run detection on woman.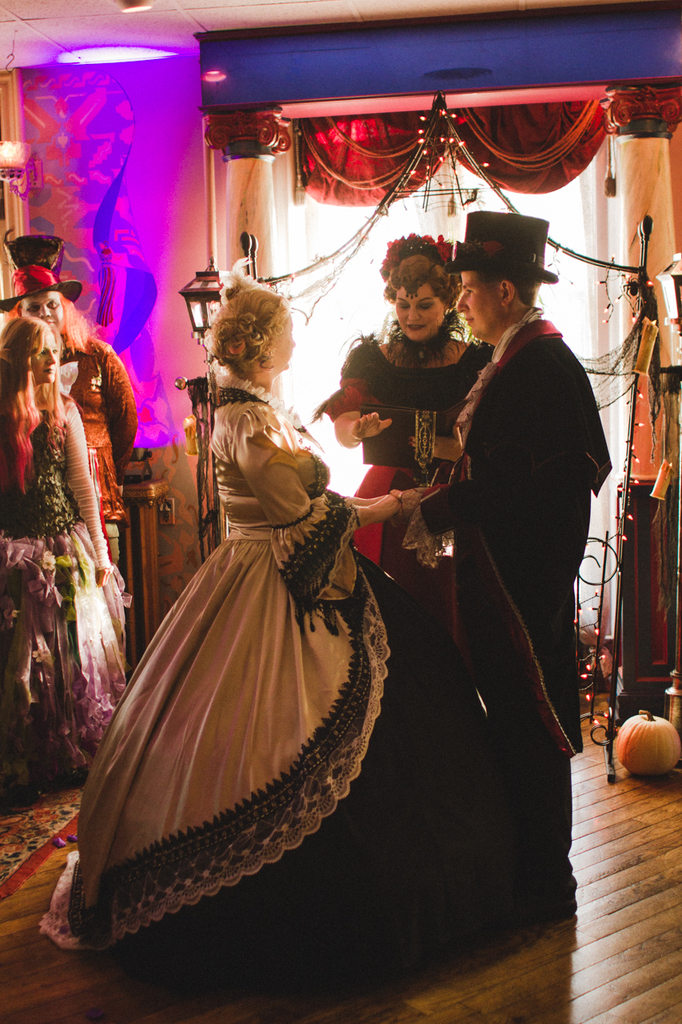
Result: l=309, t=230, r=485, b=640.
